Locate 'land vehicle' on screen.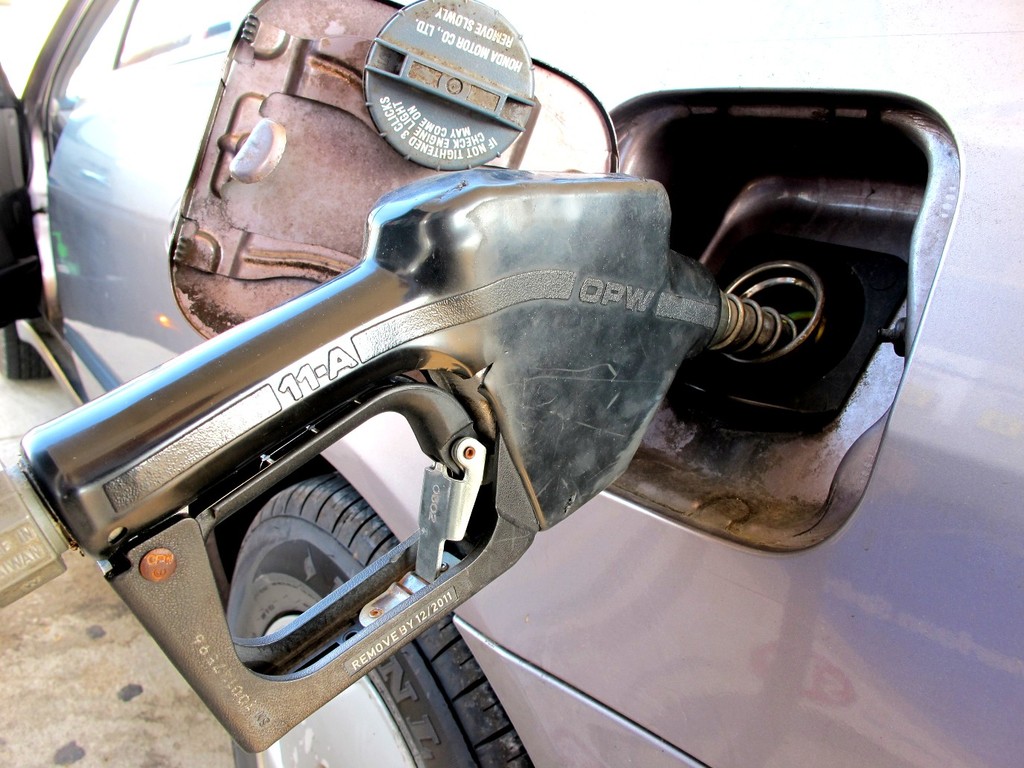
On screen at left=0, top=0, right=1023, bottom=767.
